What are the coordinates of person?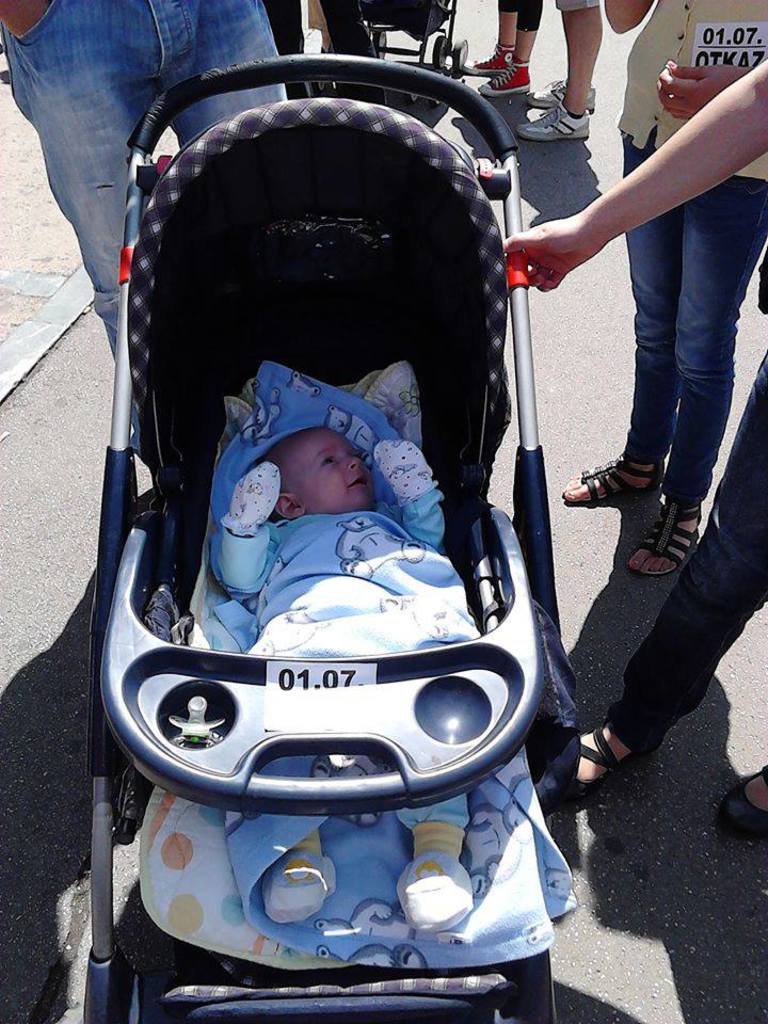
509 11 750 540.
